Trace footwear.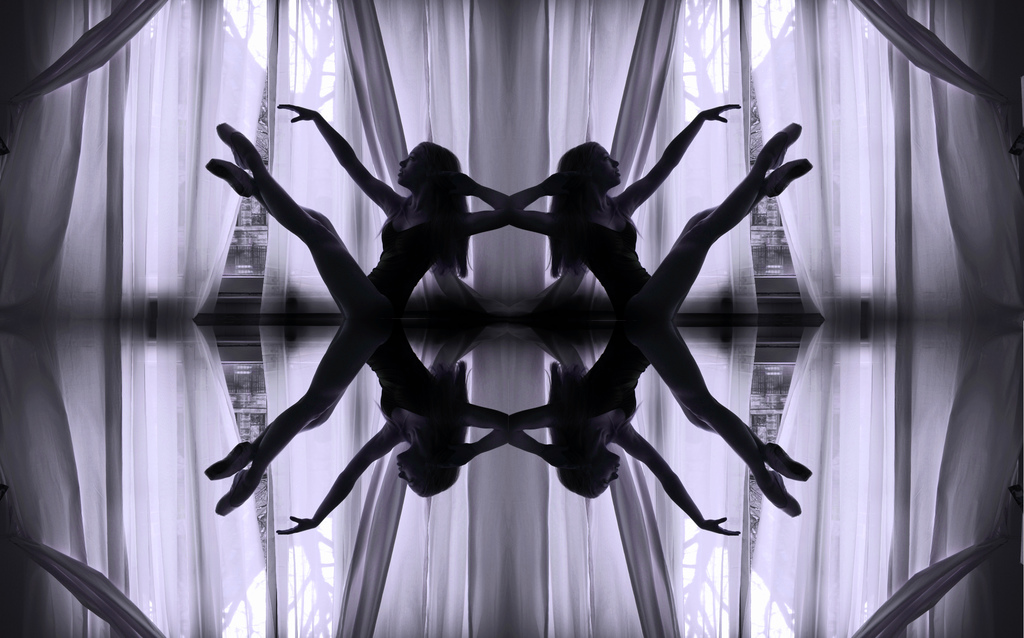
Traced to locate(217, 122, 245, 170).
